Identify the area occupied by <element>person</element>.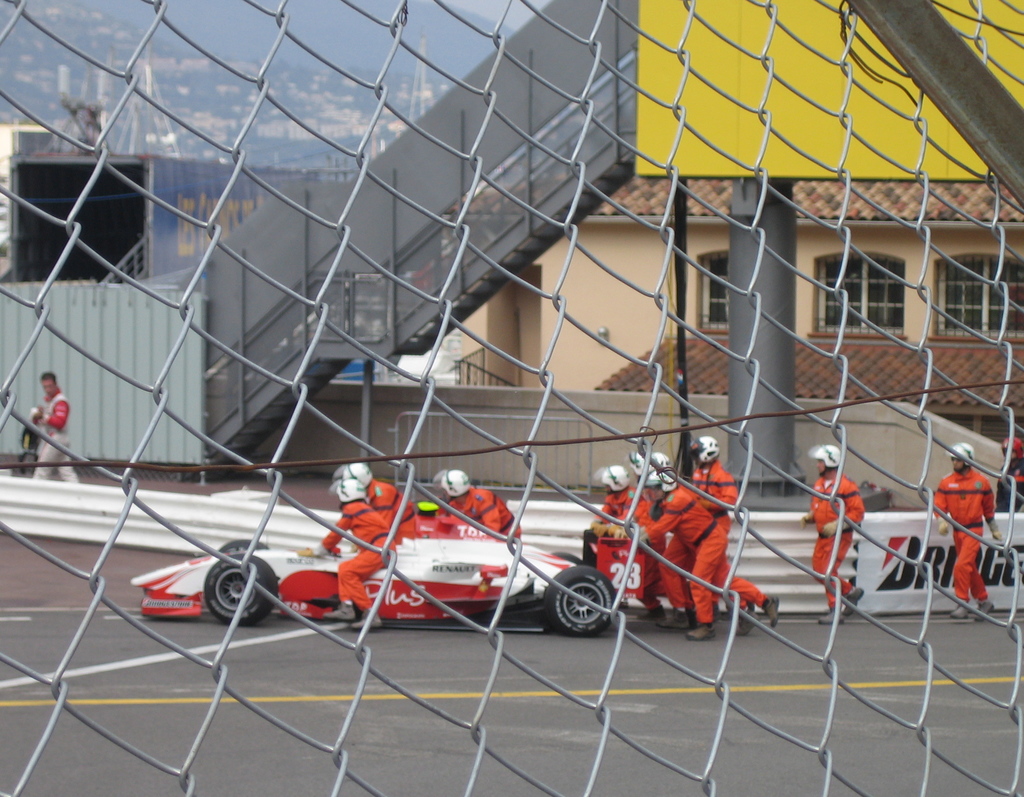
Area: detection(691, 433, 733, 526).
